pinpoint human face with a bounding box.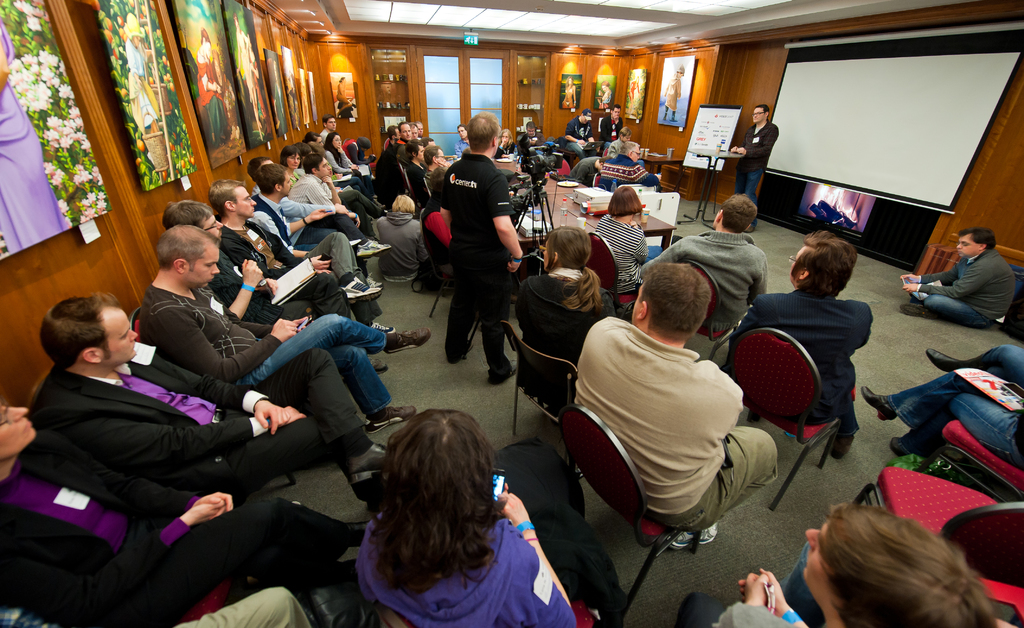
789 245 807 282.
